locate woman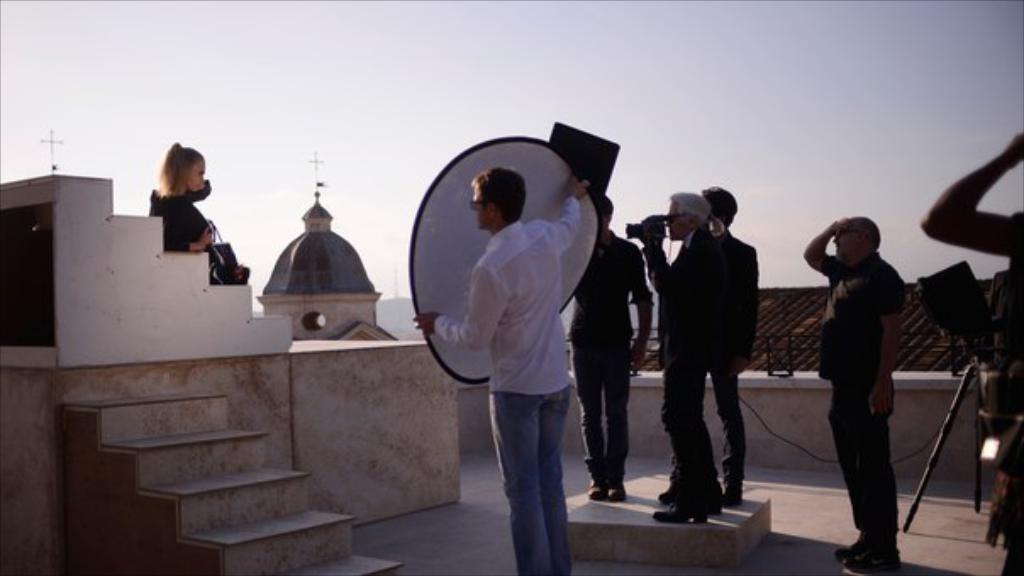
[131,137,225,268]
